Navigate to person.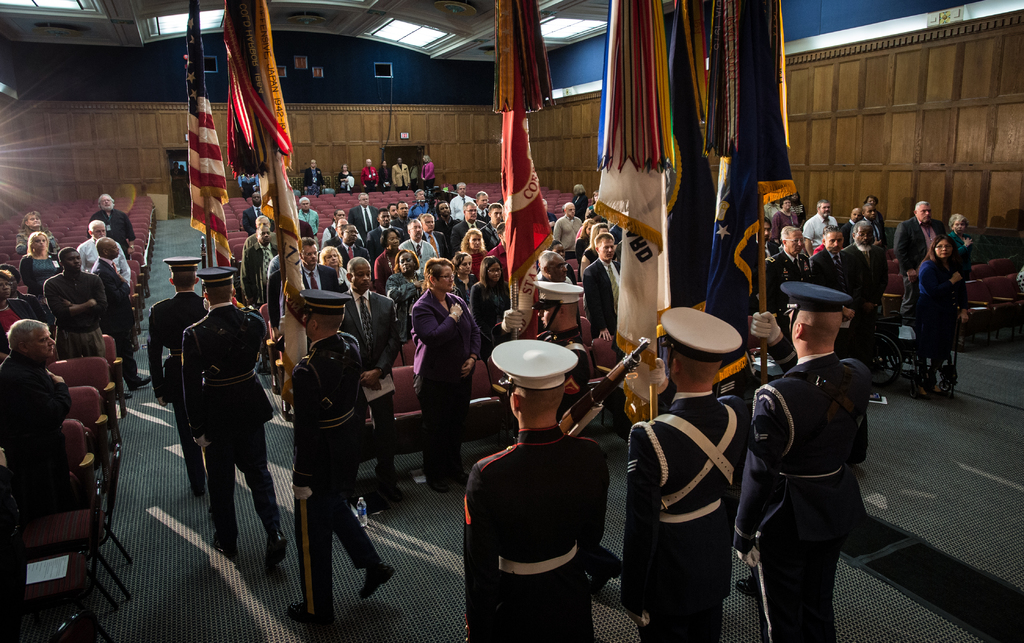
Navigation target: x1=767, y1=187, x2=892, y2=336.
